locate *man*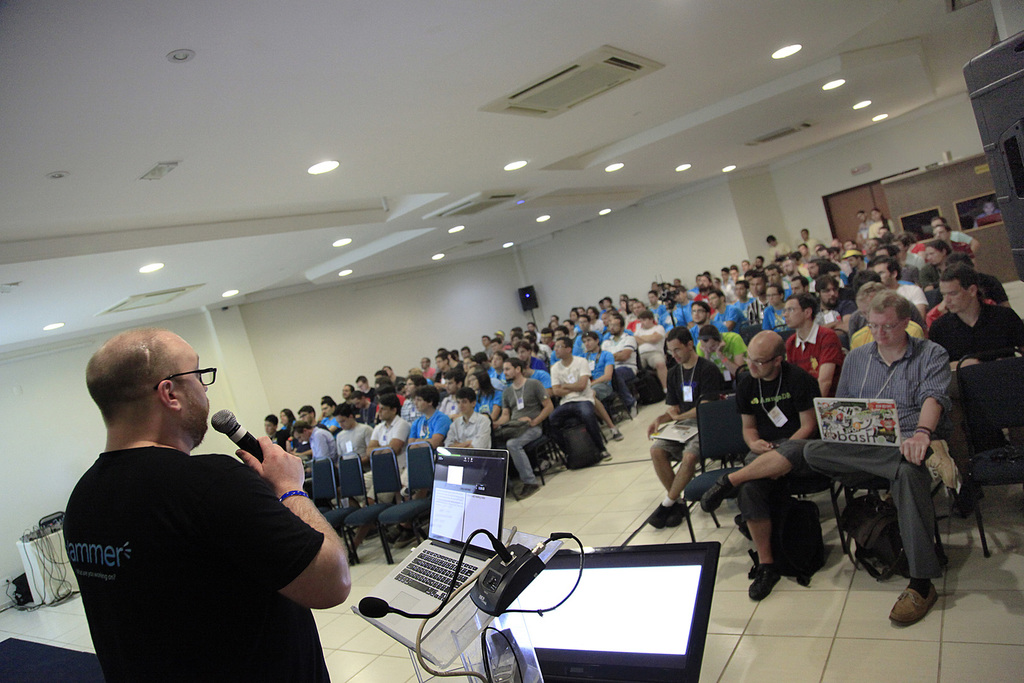
bbox(406, 391, 451, 543)
